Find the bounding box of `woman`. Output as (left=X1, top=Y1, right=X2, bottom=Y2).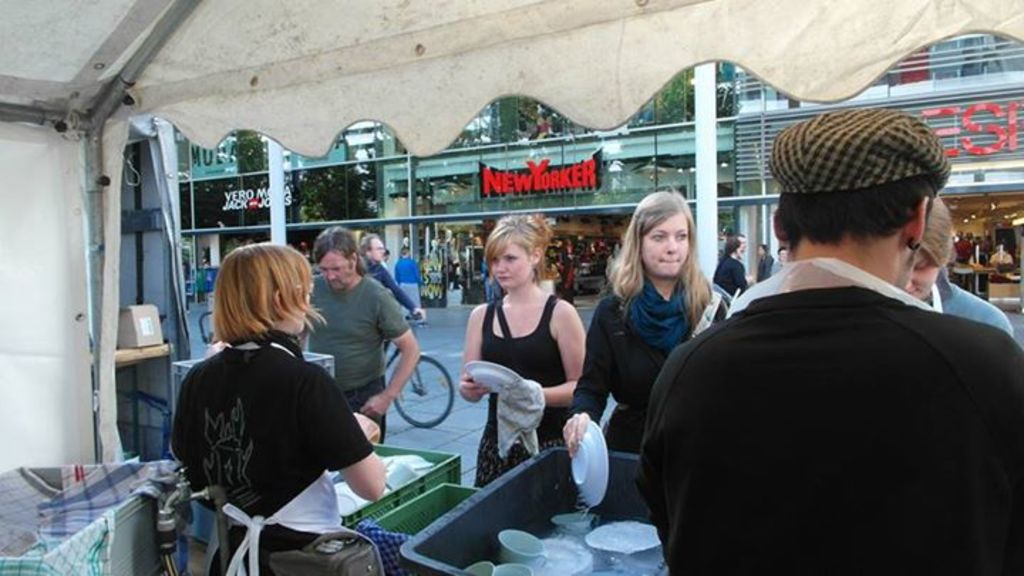
(left=168, top=238, right=385, bottom=575).
